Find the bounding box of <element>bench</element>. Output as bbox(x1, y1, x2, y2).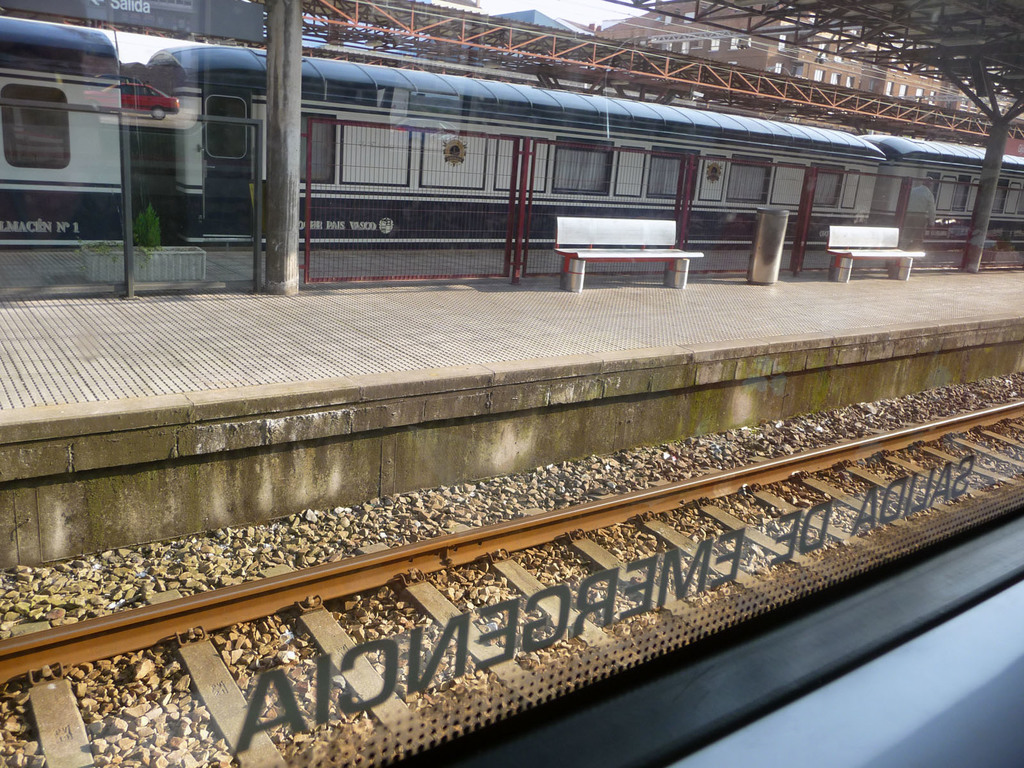
bbox(555, 221, 704, 294).
